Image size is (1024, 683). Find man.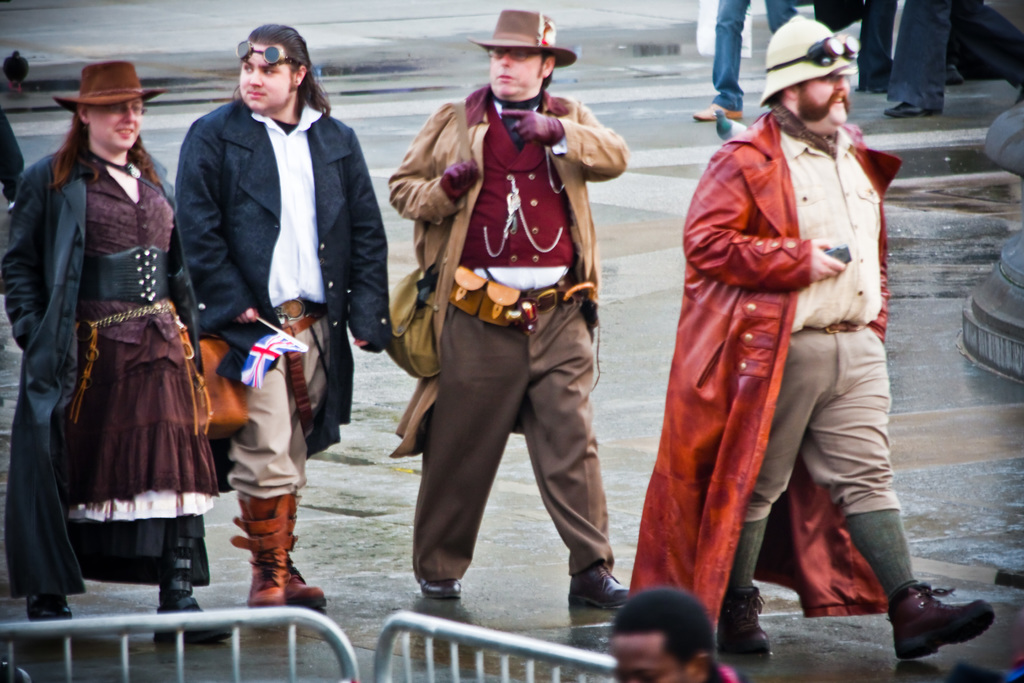
[x1=882, y1=0, x2=1023, y2=111].
